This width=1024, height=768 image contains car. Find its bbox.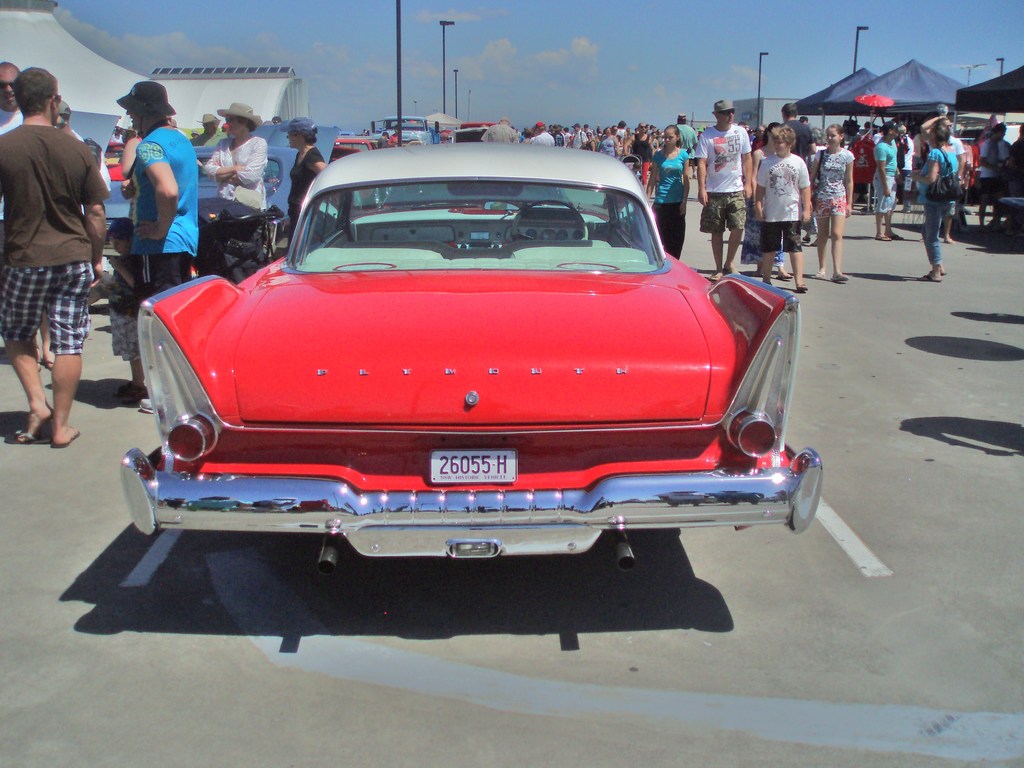
[left=329, top=134, right=378, bottom=160].
